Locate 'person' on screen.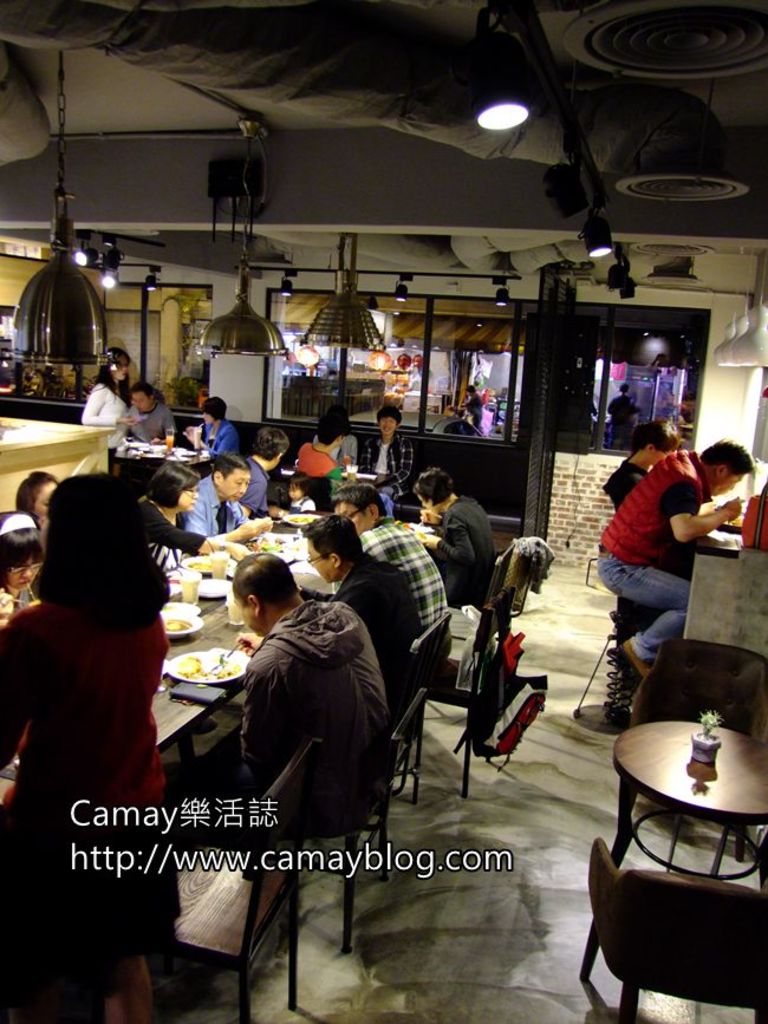
On screen at bbox=[326, 482, 449, 646].
